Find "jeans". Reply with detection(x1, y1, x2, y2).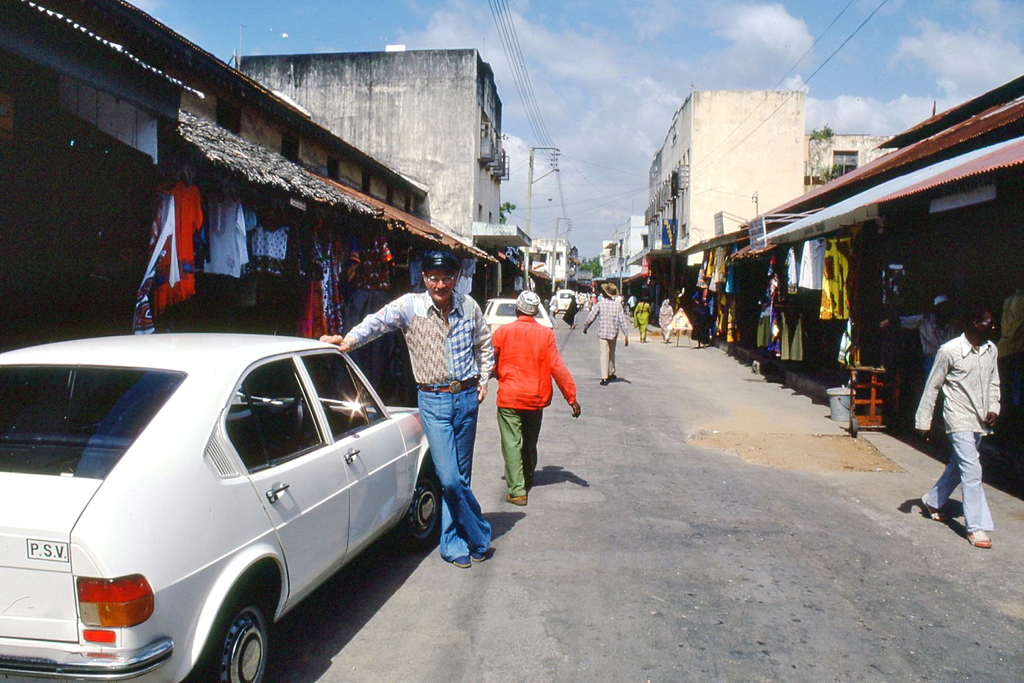
detection(419, 388, 490, 557).
